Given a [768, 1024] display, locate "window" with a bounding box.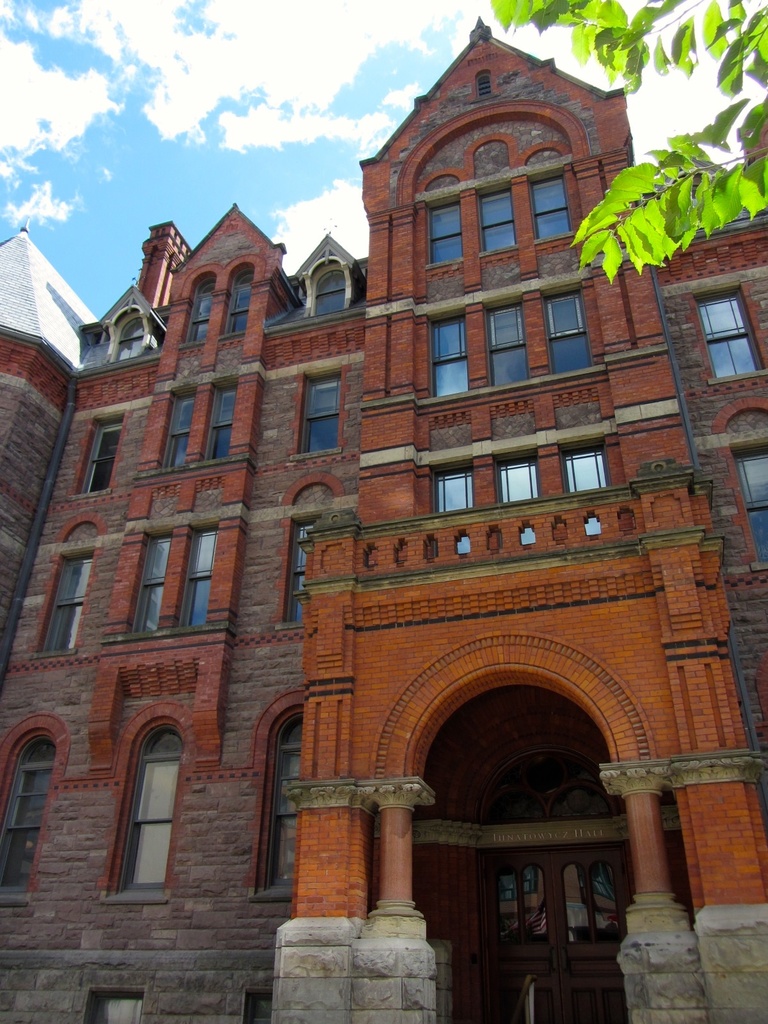
Located: (x1=533, y1=180, x2=568, y2=239).
